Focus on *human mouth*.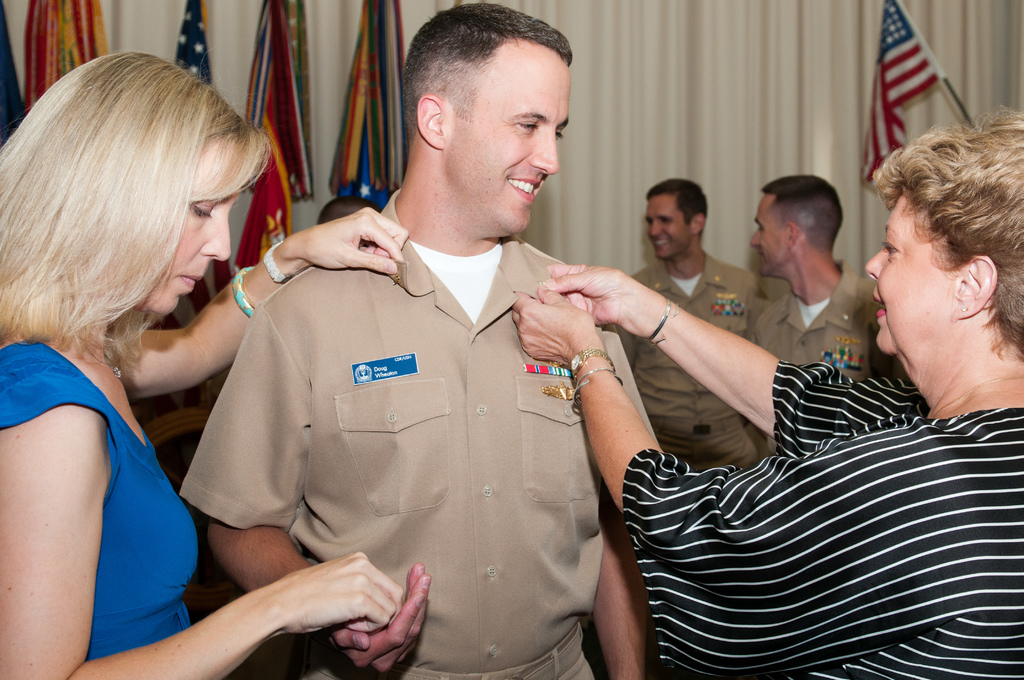
Focused at crop(511, 181, 543, 201).
